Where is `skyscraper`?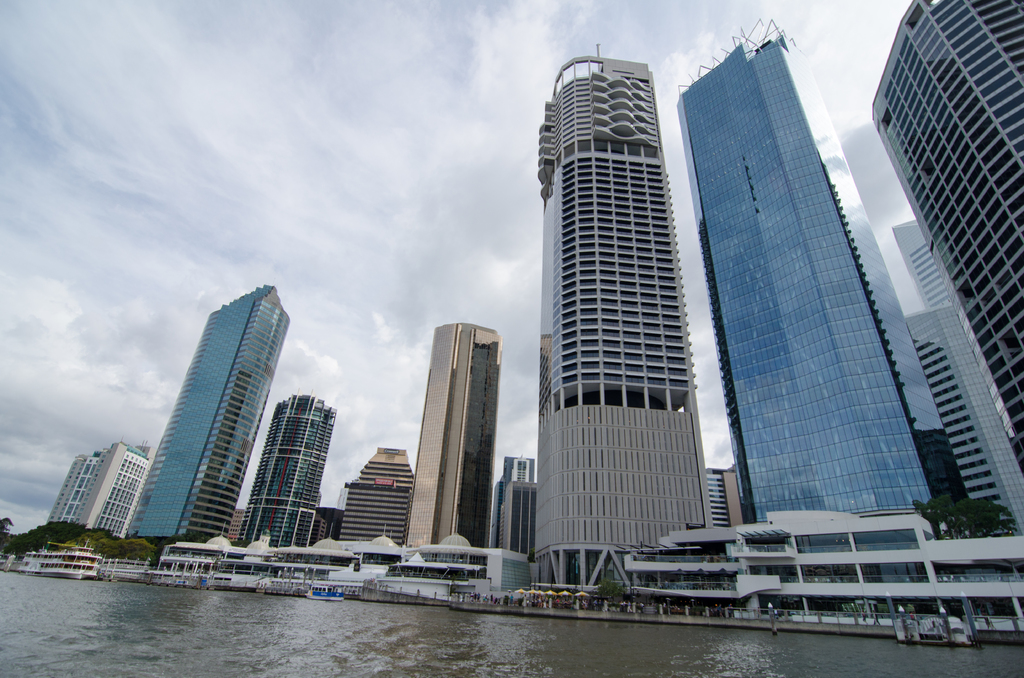
{"left": 510, "top": 12, "right": 748, "bottom": 590}.
